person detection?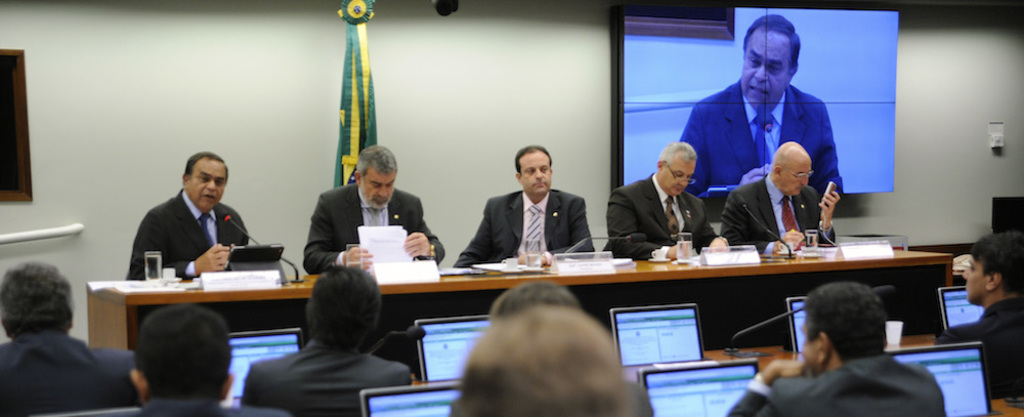
left=128, top=139, right=253, bottom=294
